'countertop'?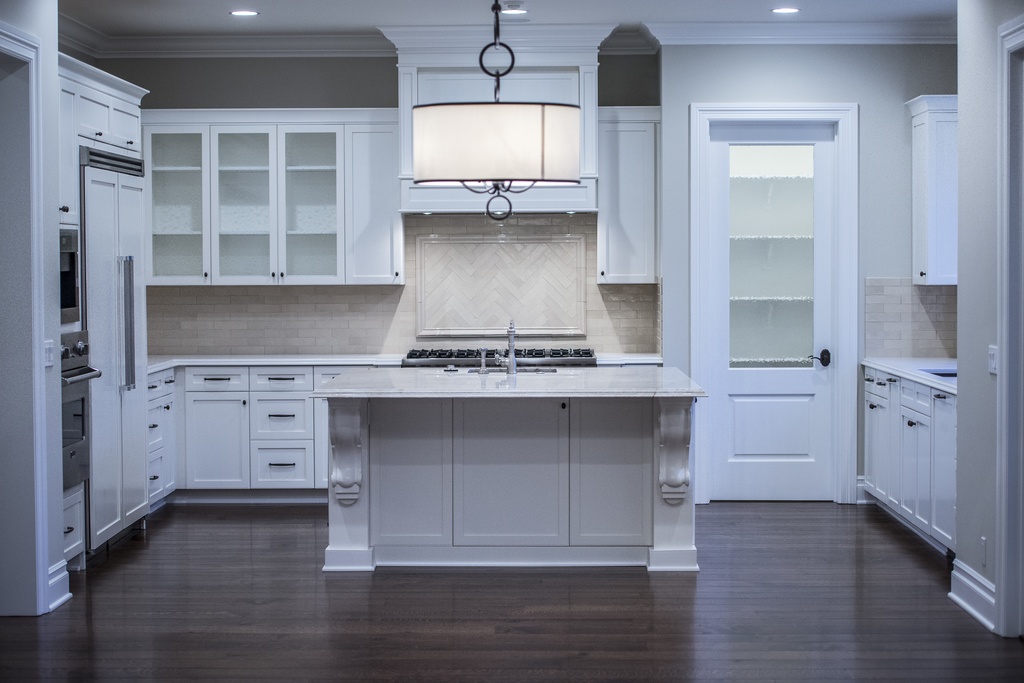
Rect(859, 348, 963, 403)
